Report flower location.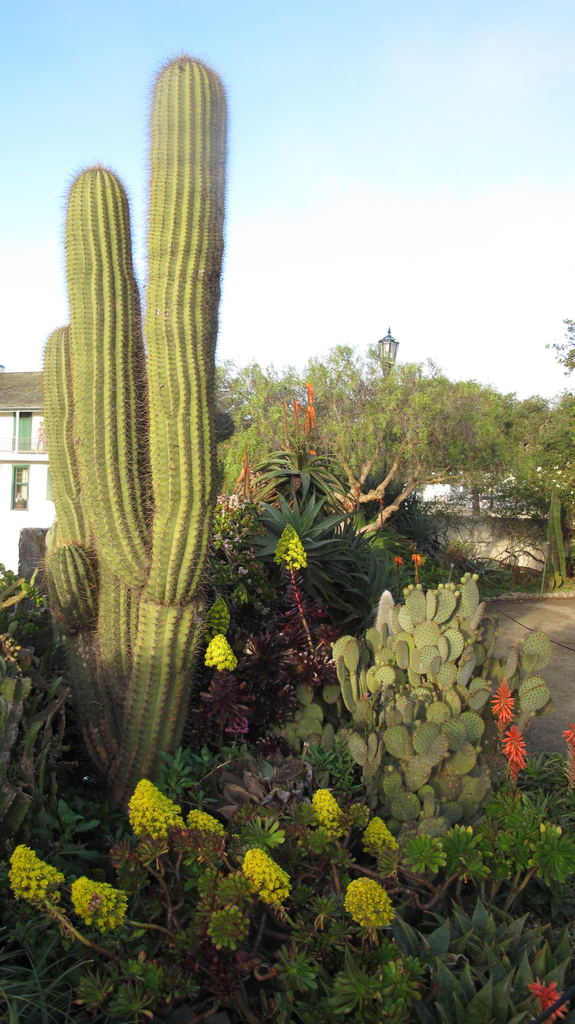
Report: 499 725 524 774.
